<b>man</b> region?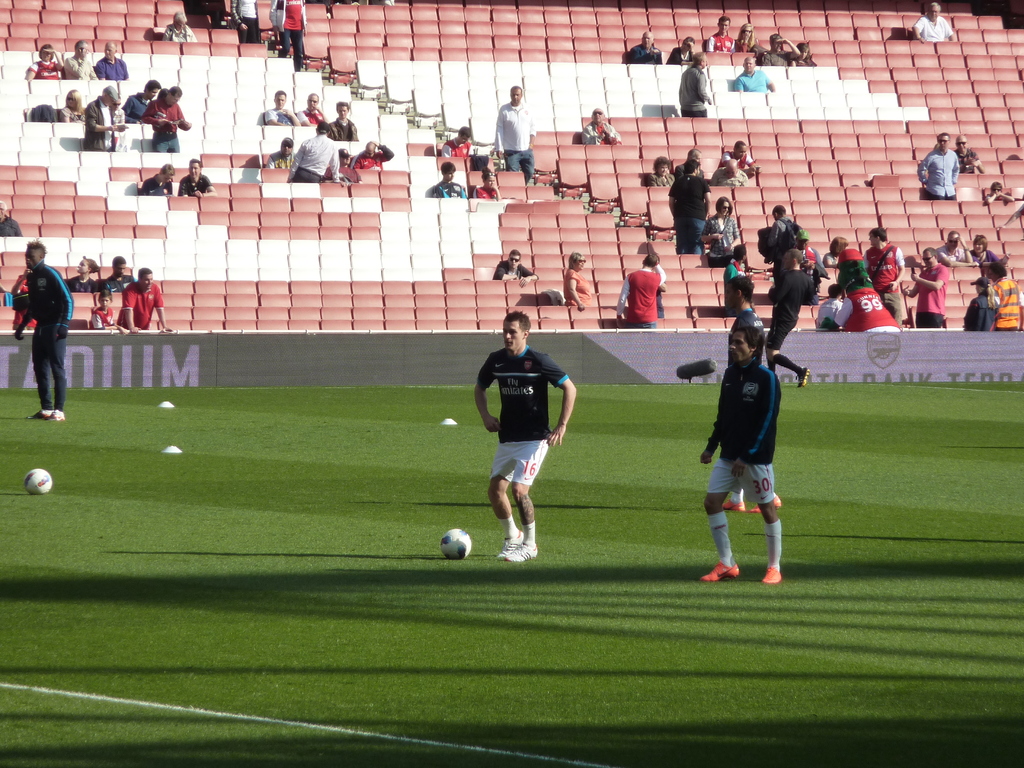
(717, 273, 786, 514)
